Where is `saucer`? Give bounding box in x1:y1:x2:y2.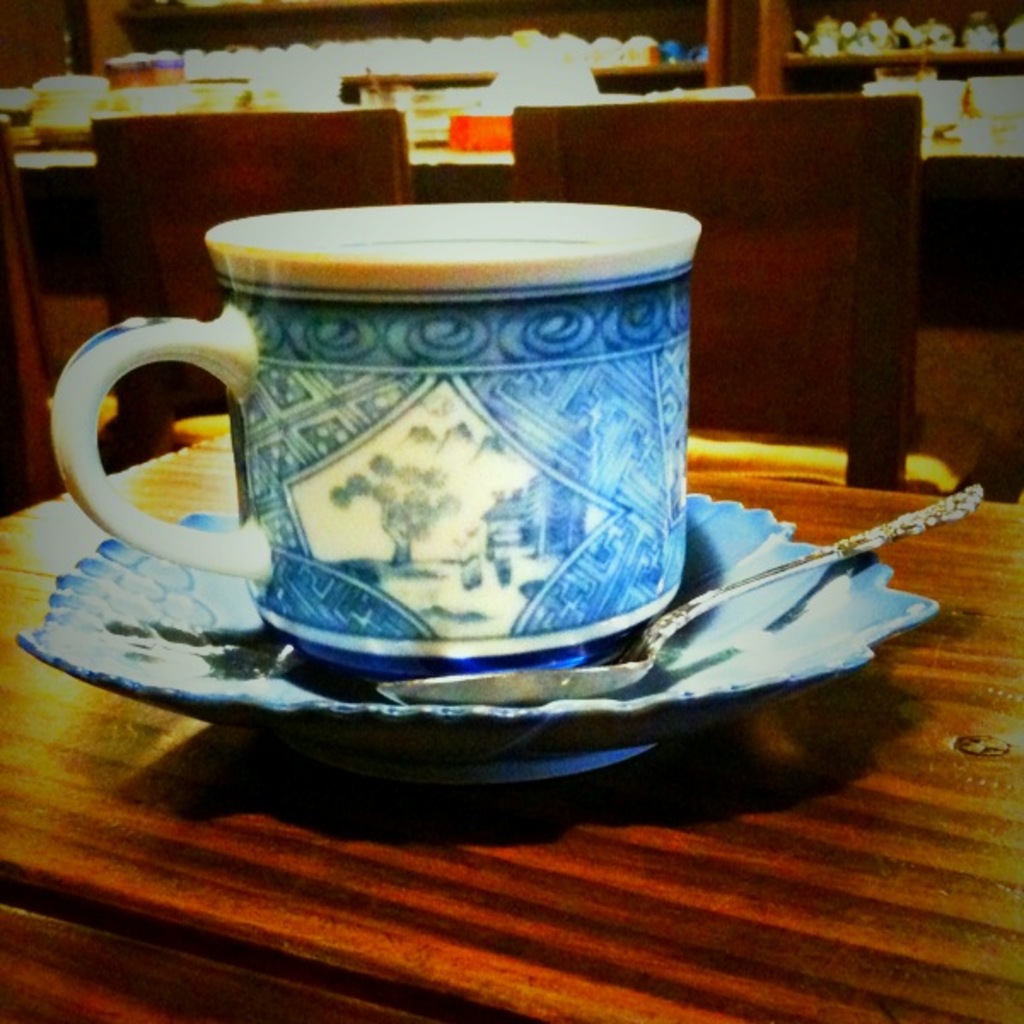
9:486:947:783.
